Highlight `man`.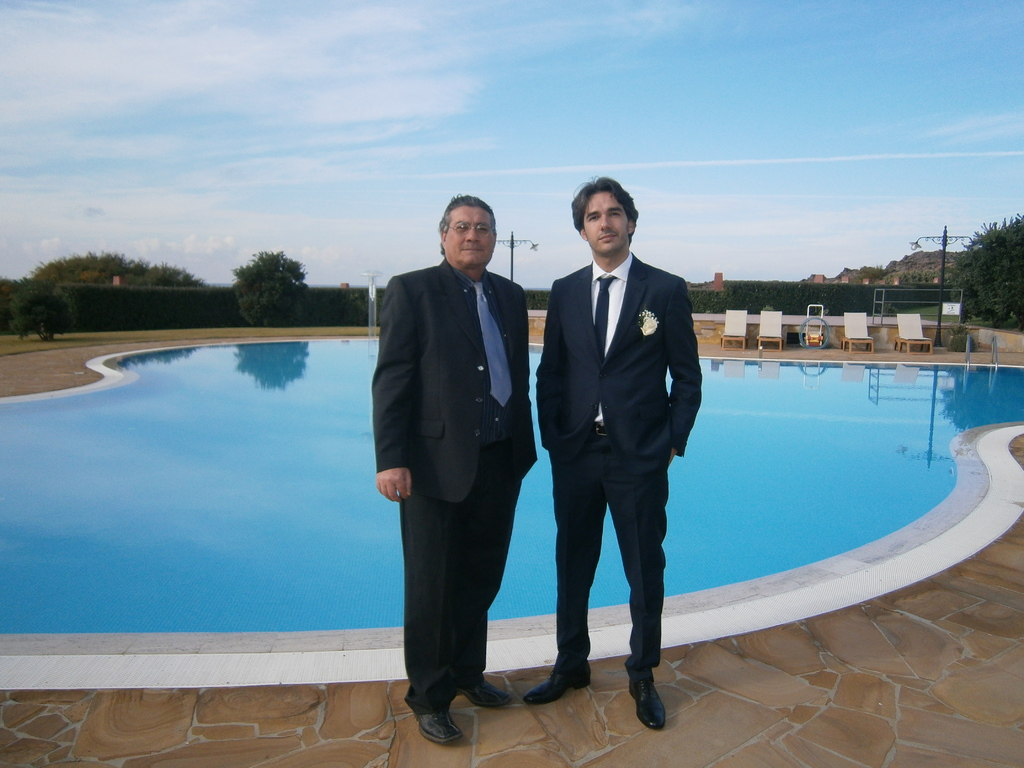
Highlighted region: (left=538, top=182, right=701, bottom=728).
